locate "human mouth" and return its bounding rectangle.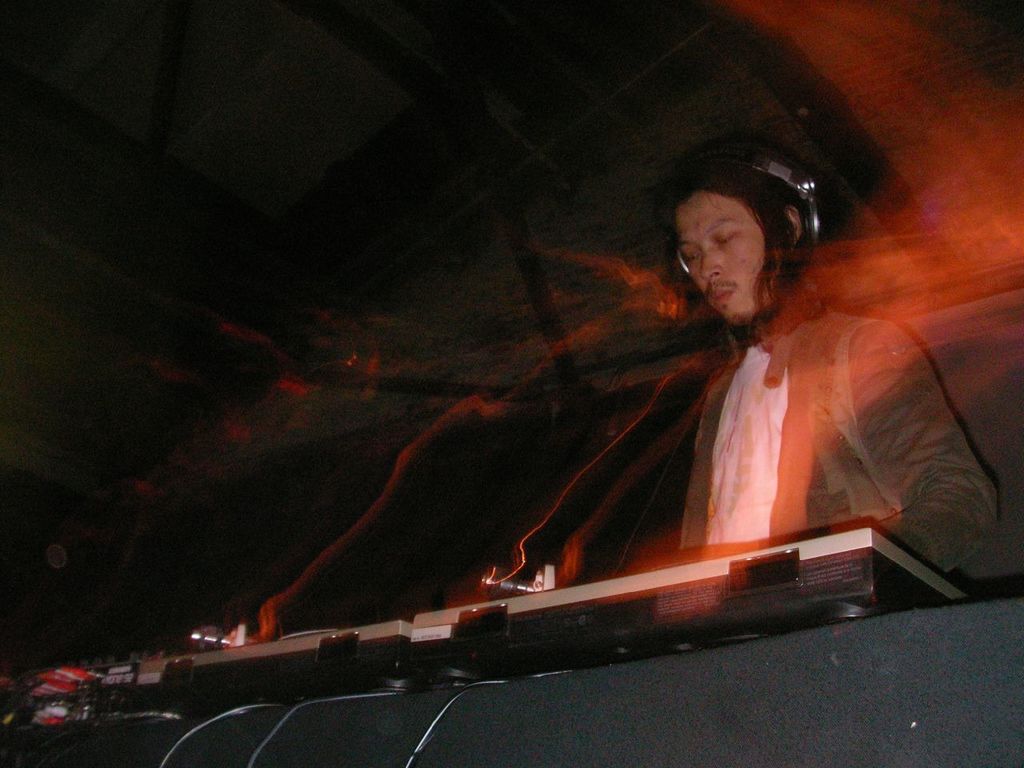
select_region(714, 294, 730, 303).
